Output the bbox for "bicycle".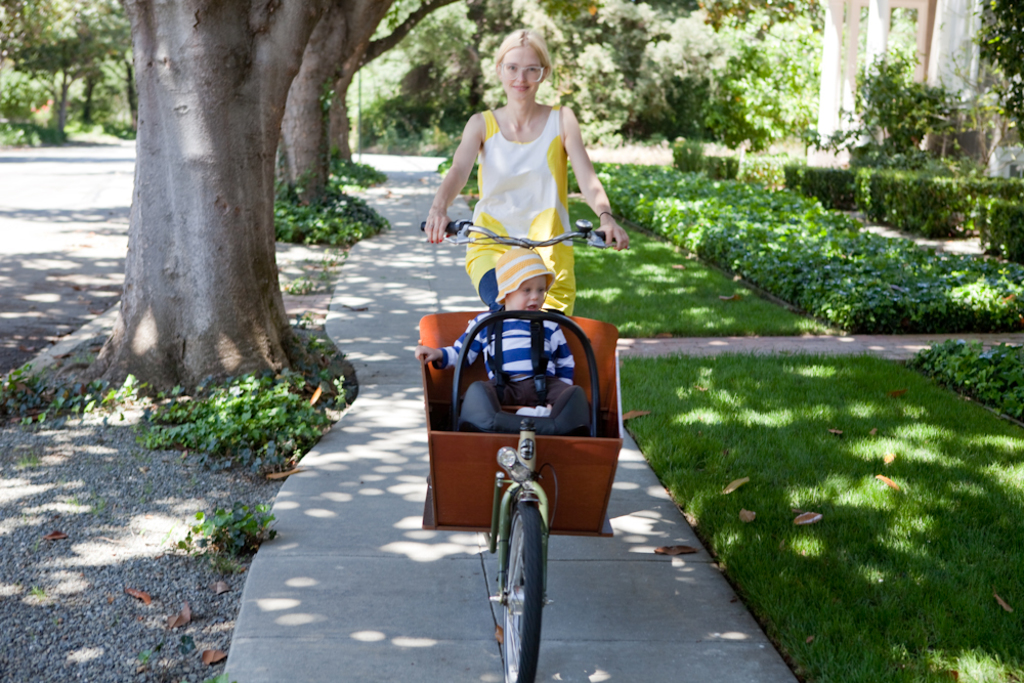
(left=417, top=218, right=625, bottom=682).
